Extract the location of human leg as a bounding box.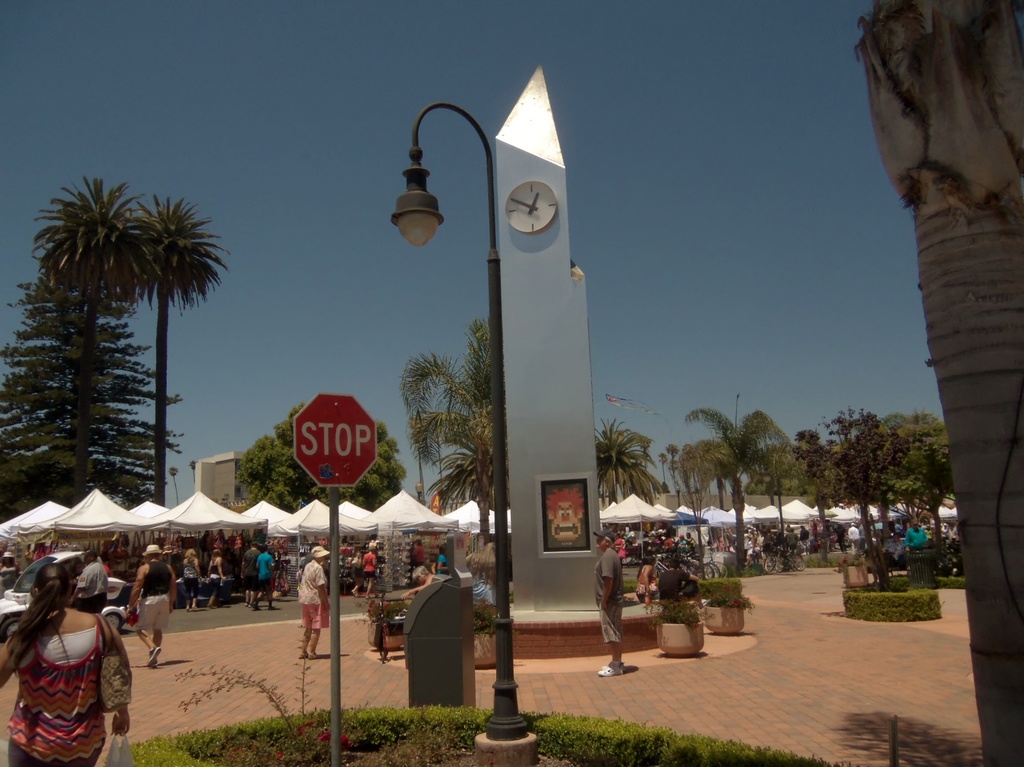
{"x1": 156, "y1": 597, "x2": 169, "y2": 665}.
